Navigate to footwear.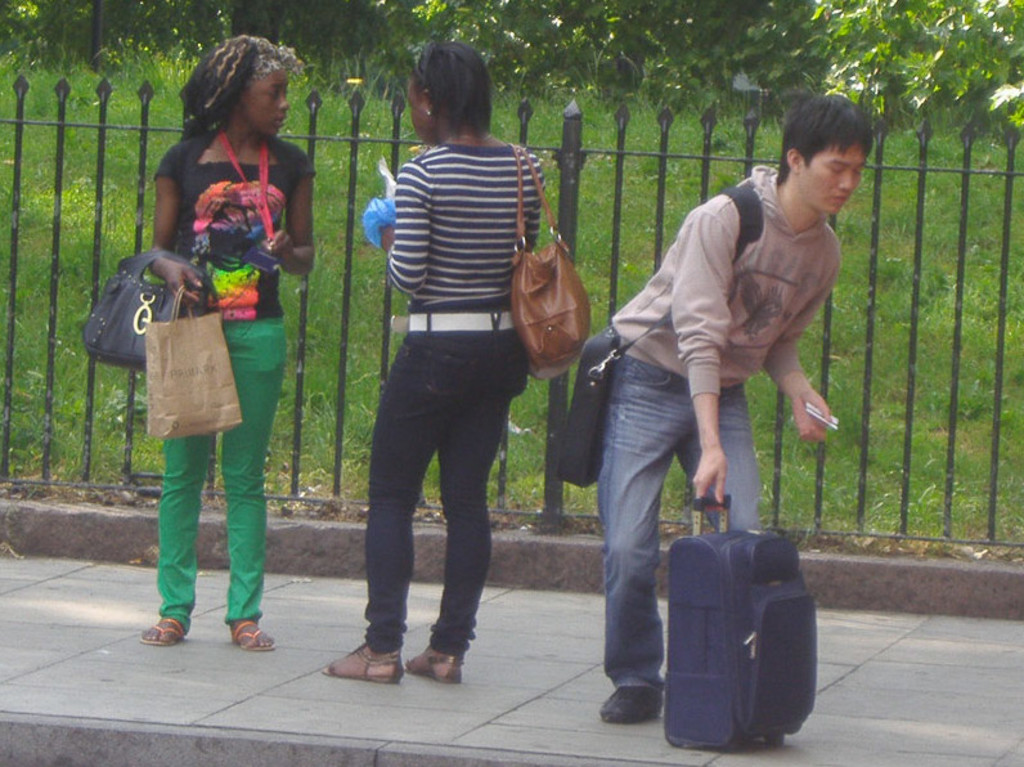
Navigation target: box(403, 645, 464, 685).
